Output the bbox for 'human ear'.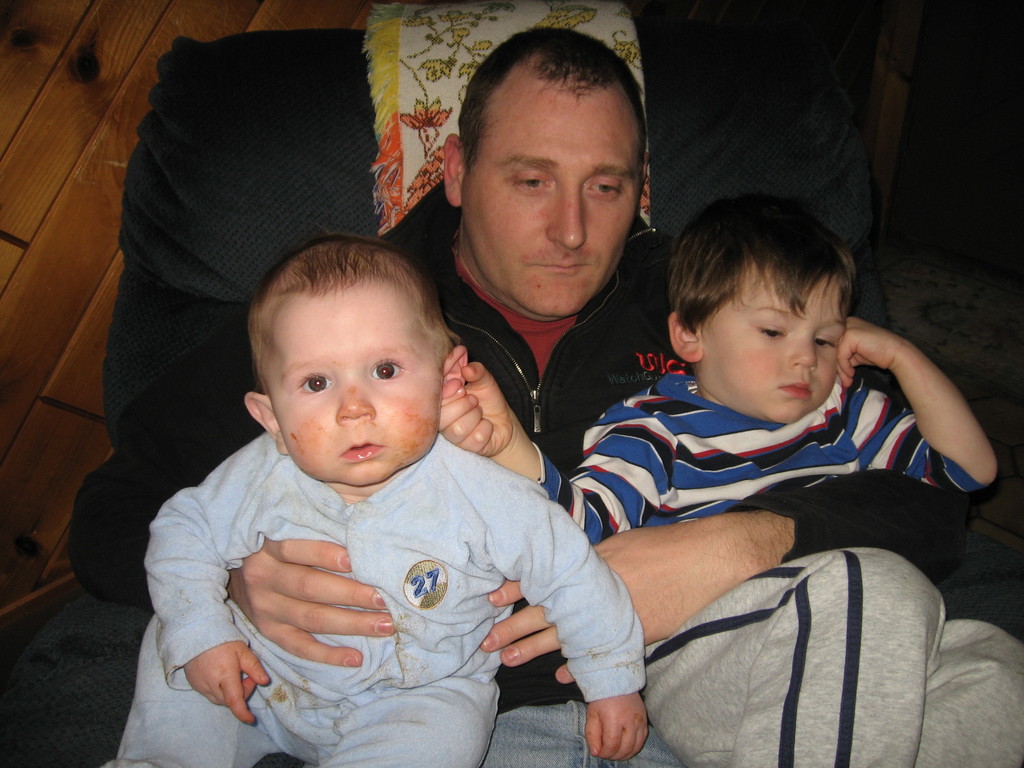
Rect(444, 132, 465, 207).
